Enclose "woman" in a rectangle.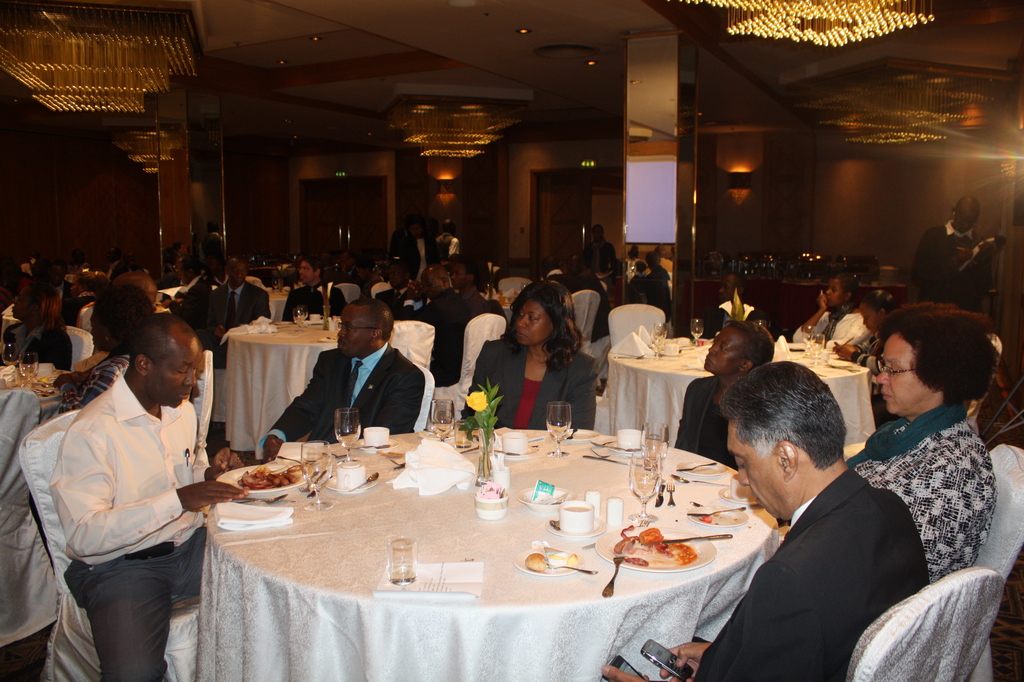
[x1=840, y1=291, x2=907, y2=393].
